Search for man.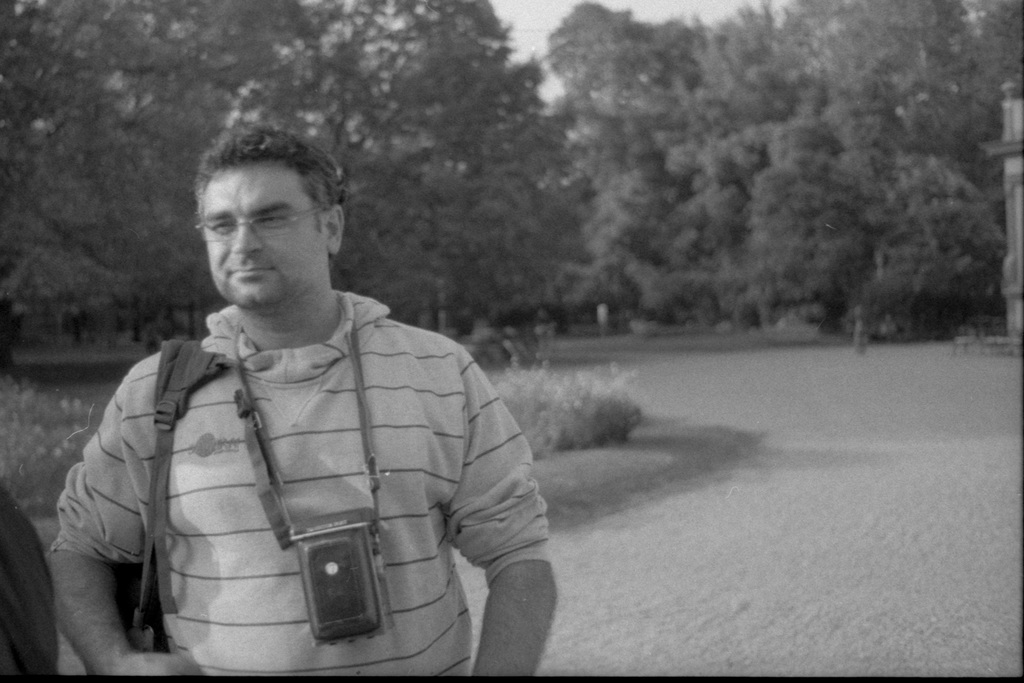
Found at rect(47, 113, 559, 680).
